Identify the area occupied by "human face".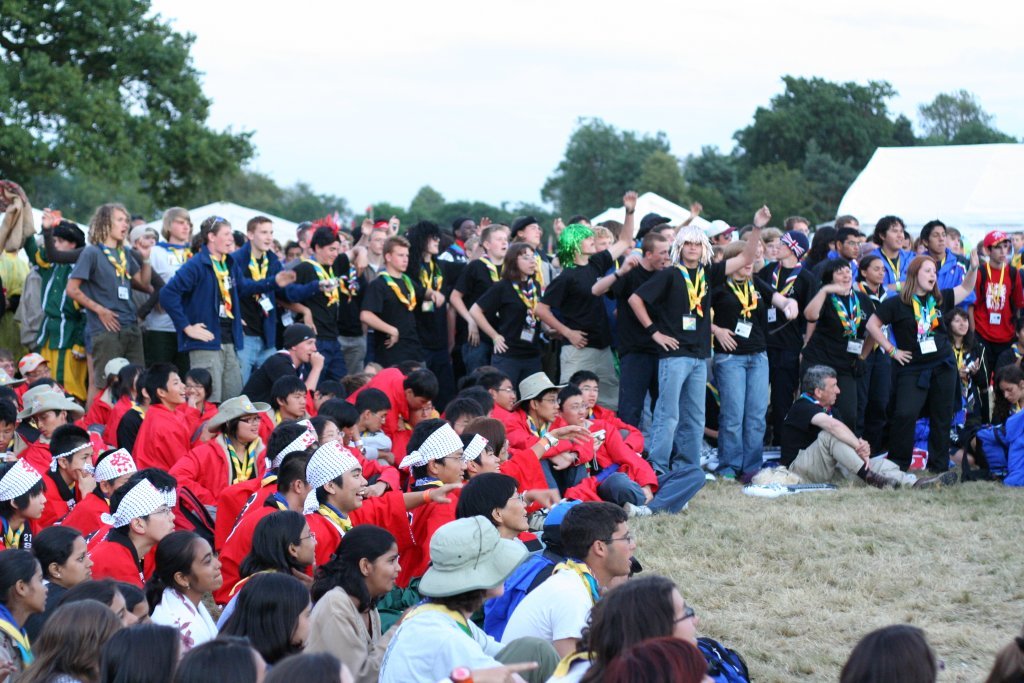
Area: x1=522 y1=220 x2=543 y2=243.
